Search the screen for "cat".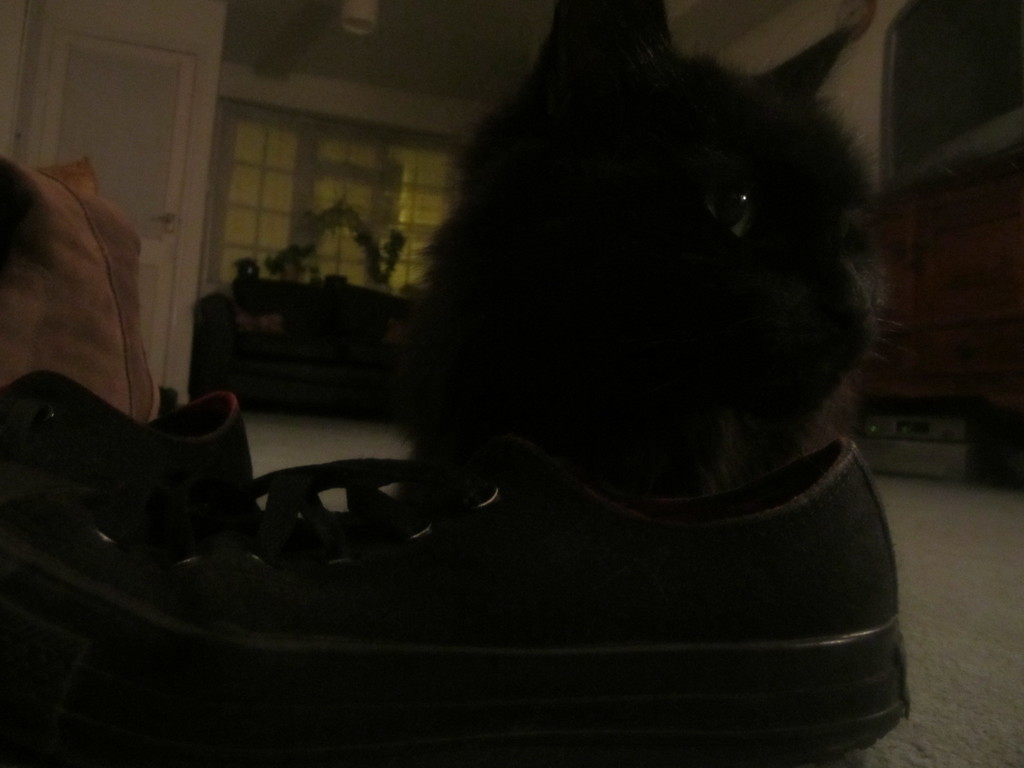
Found at pyautogui.locateOnScreen(384, 0, 906, 518).
